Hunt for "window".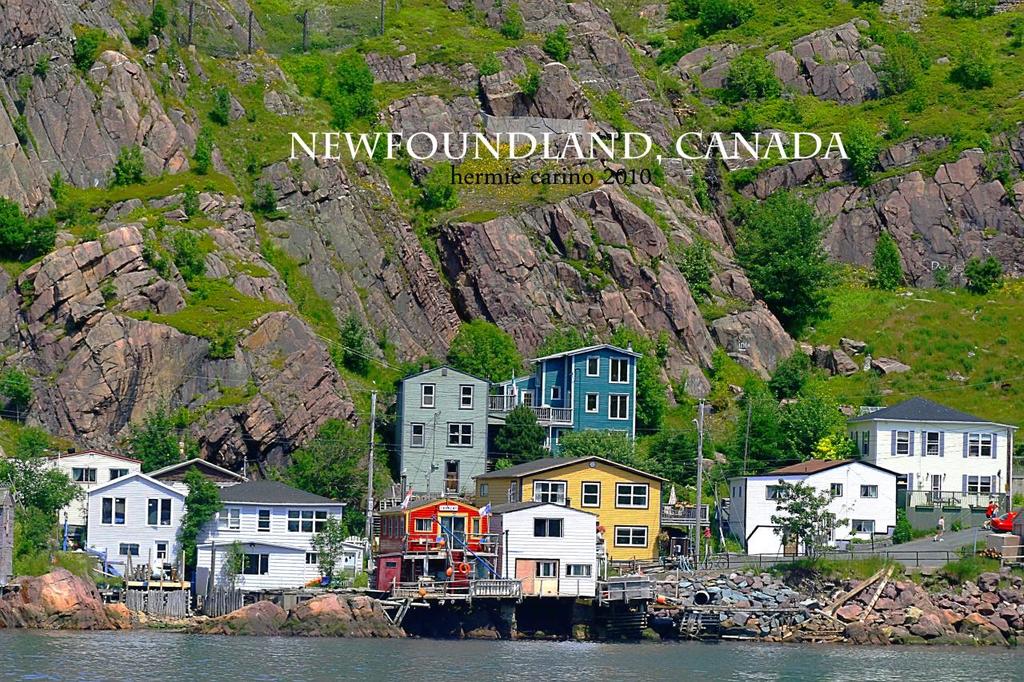
Hunted down at detection(893, 429, 910, 459).
